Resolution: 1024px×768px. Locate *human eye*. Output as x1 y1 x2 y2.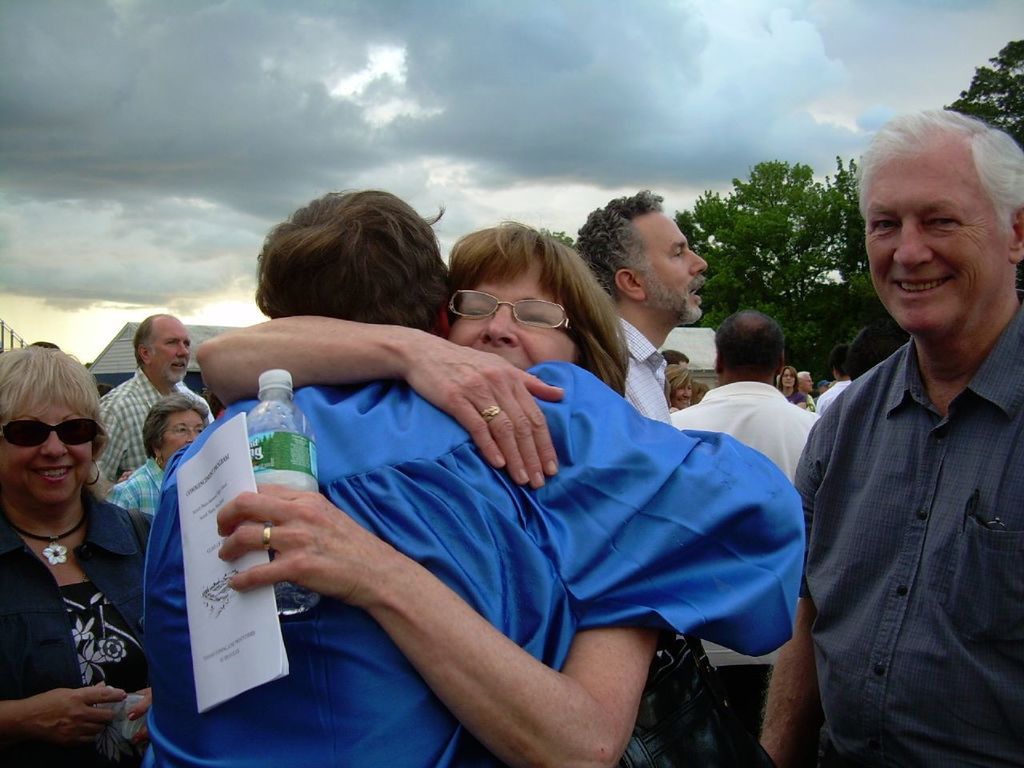
515 314 551 329.
